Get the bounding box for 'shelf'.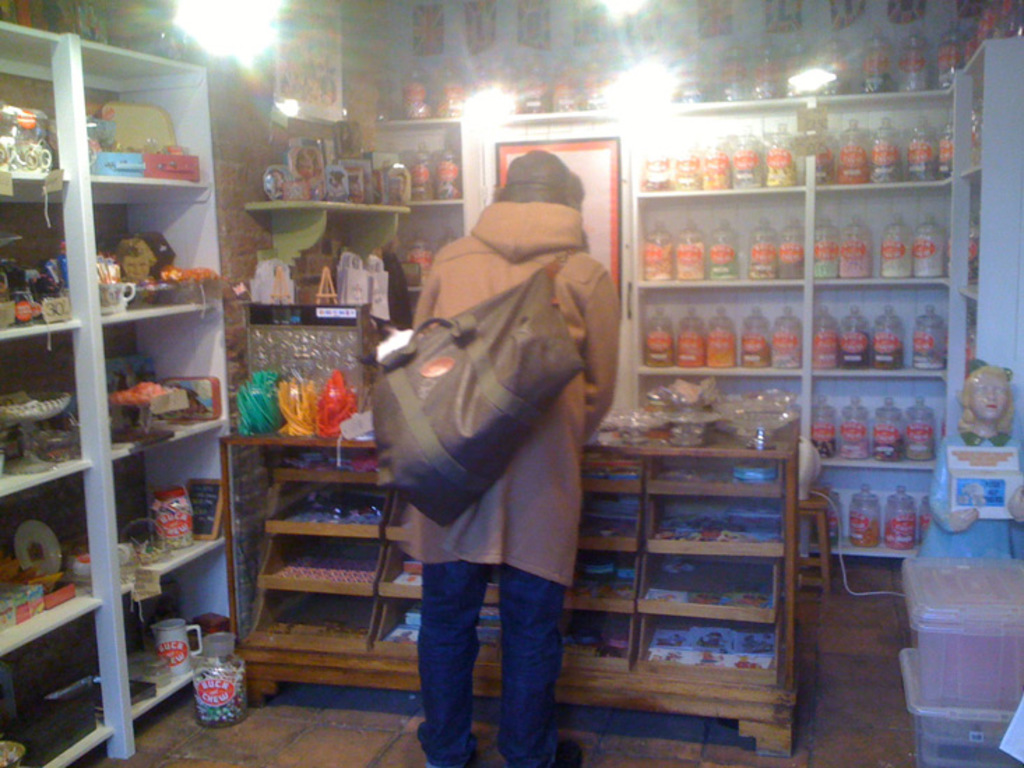
629,370,814,489.
